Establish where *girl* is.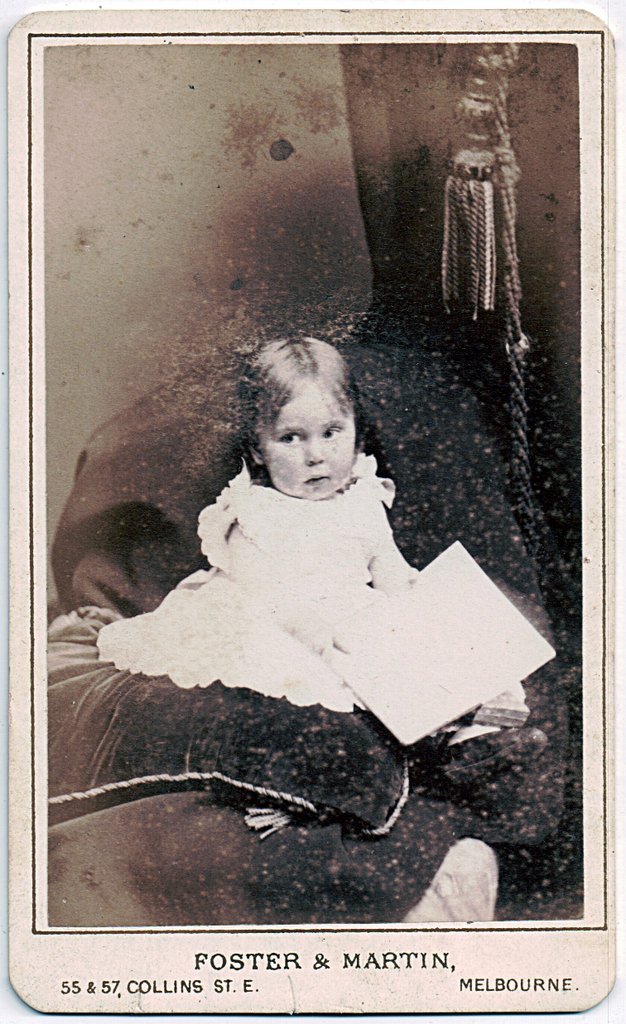
Established at <region>95, 337, 558, 746</region>.
